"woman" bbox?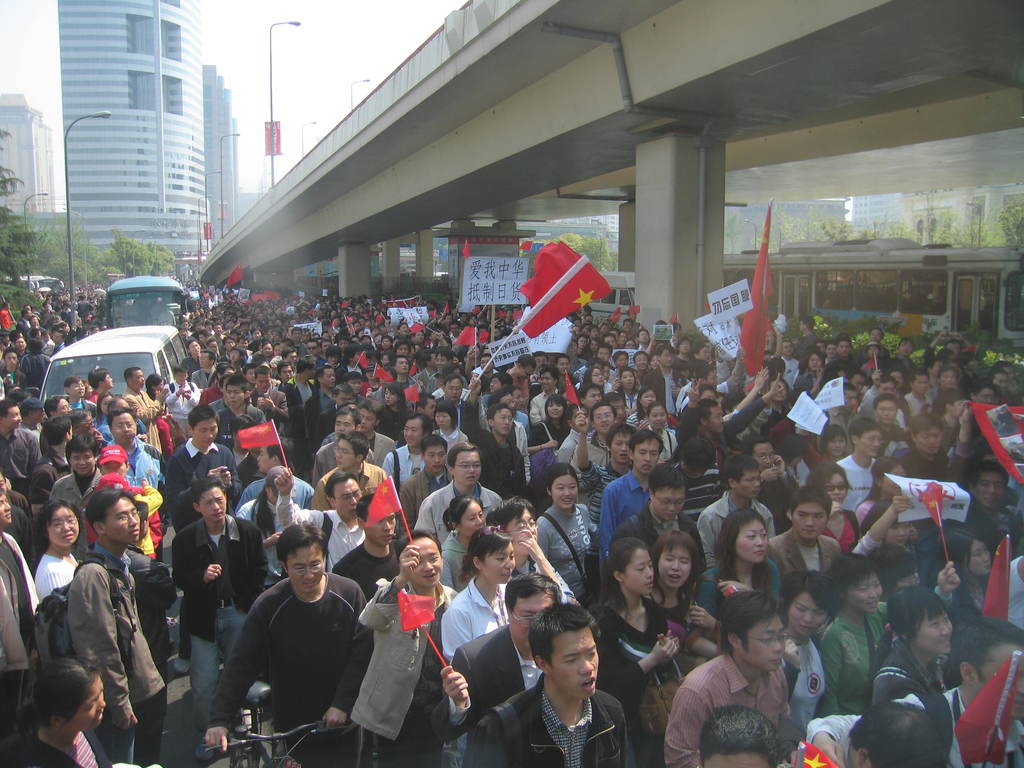
(537, 460, 599, 615)
